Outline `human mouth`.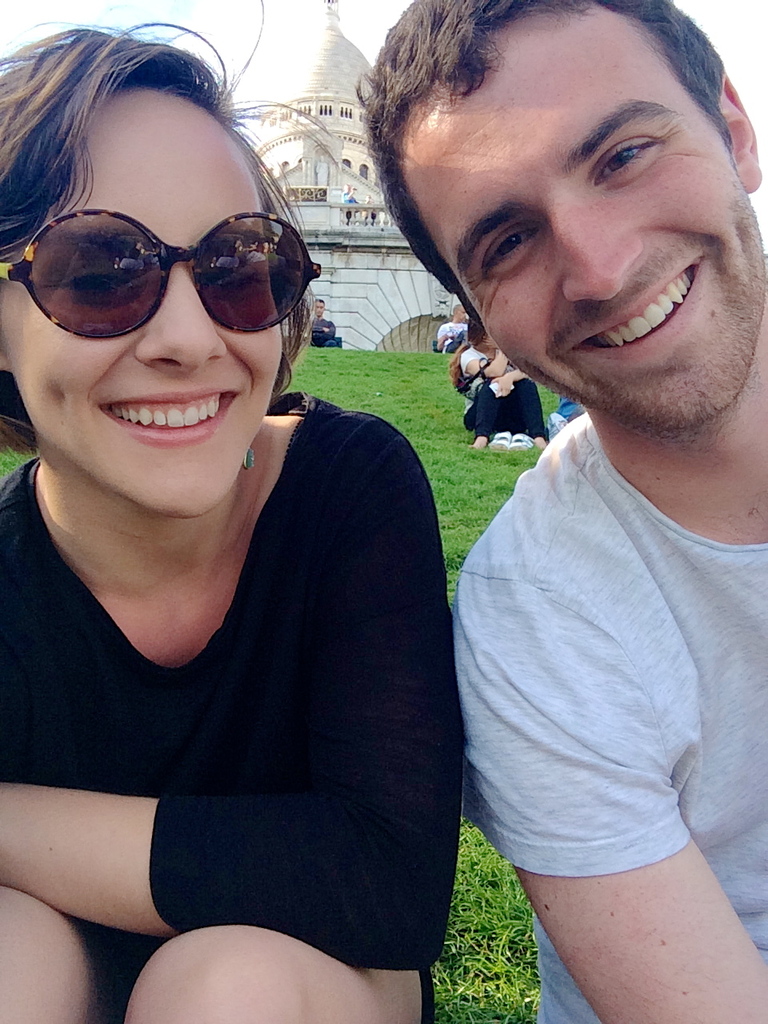
Outline: 561 237 707 370.
